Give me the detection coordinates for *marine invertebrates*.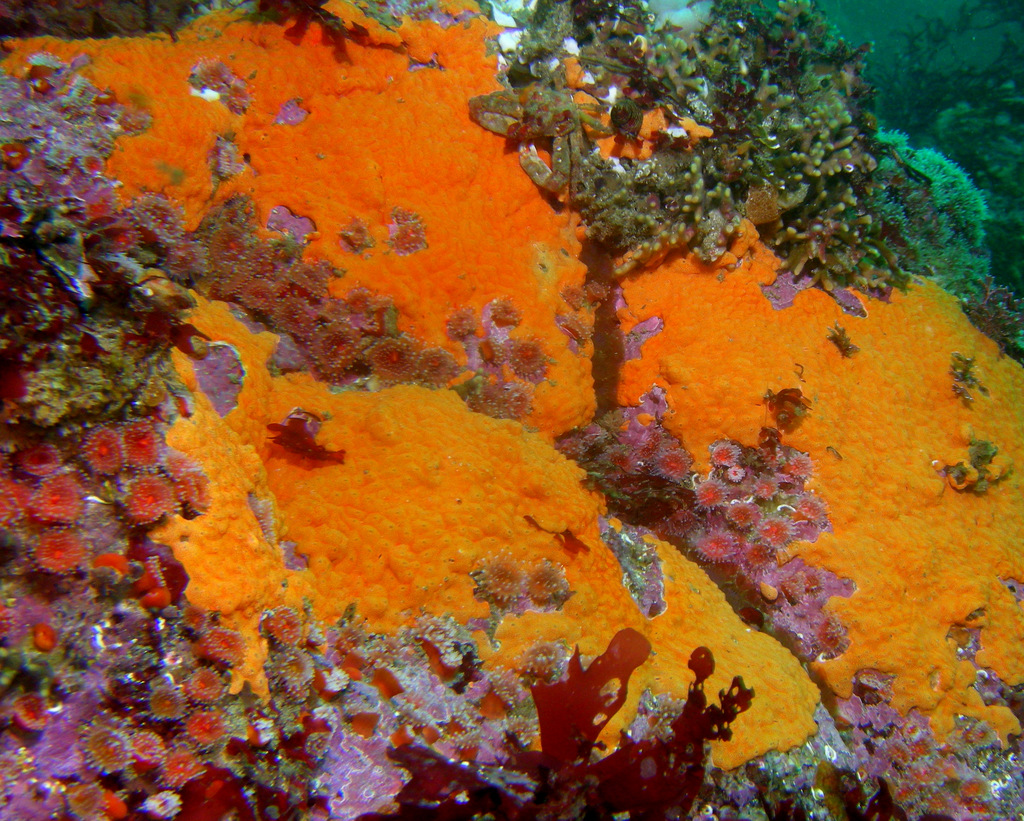
(x1=427, y1=340, x2=465, y2=393).
